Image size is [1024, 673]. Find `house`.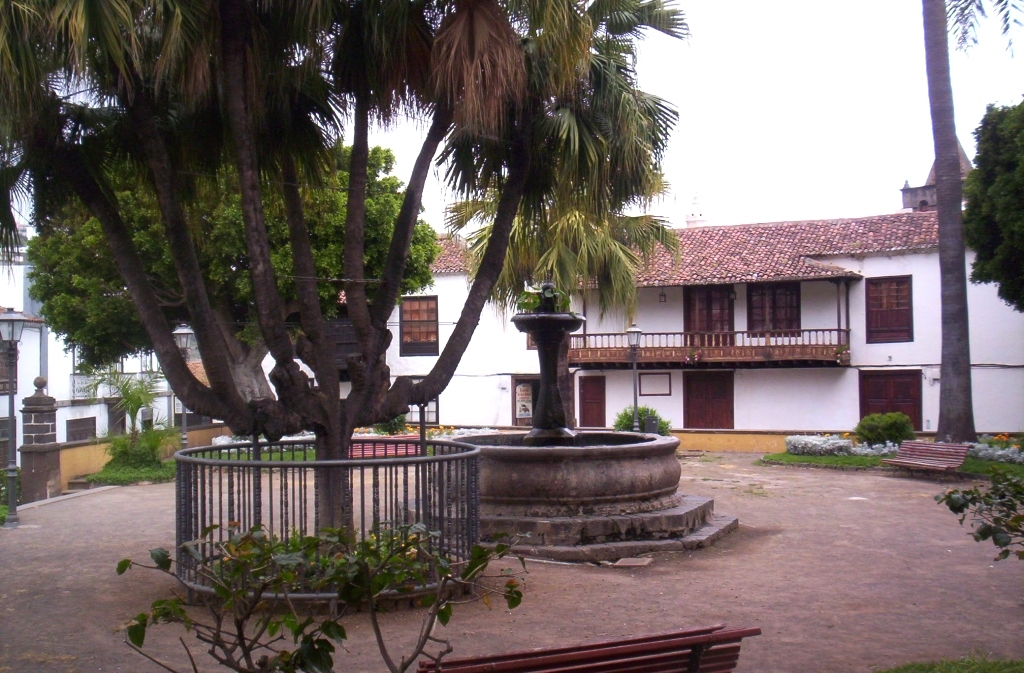
crop(383, 212, 1023, 429).
